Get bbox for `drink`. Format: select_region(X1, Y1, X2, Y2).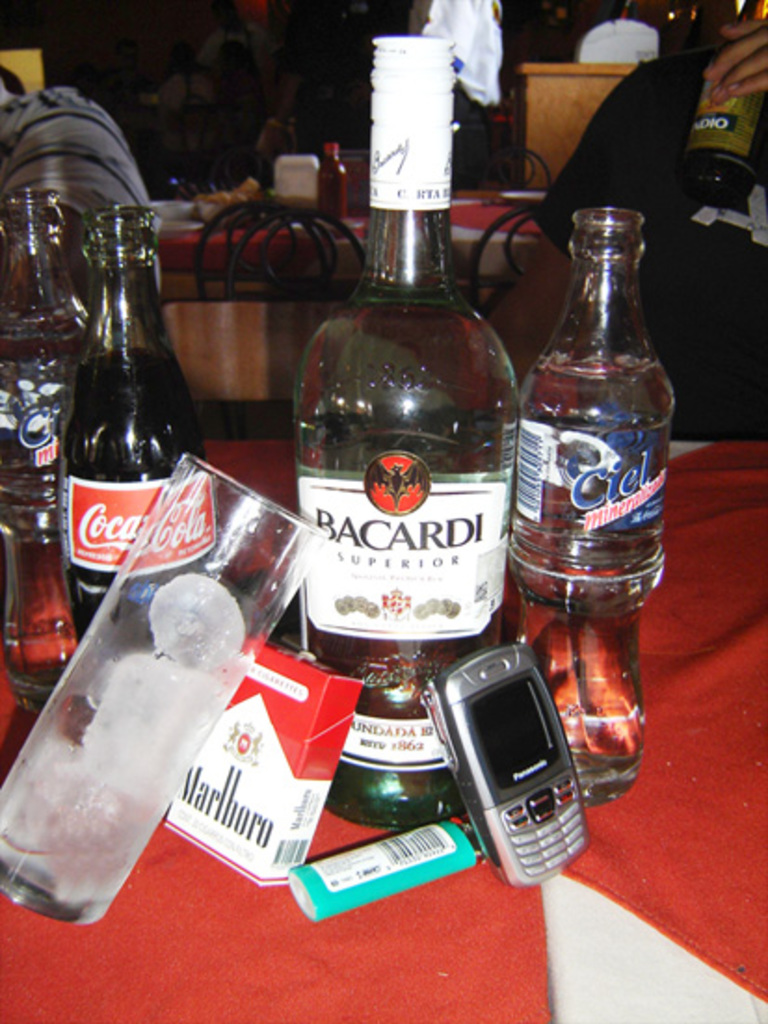
select_region(0, 571, 255, 926).
